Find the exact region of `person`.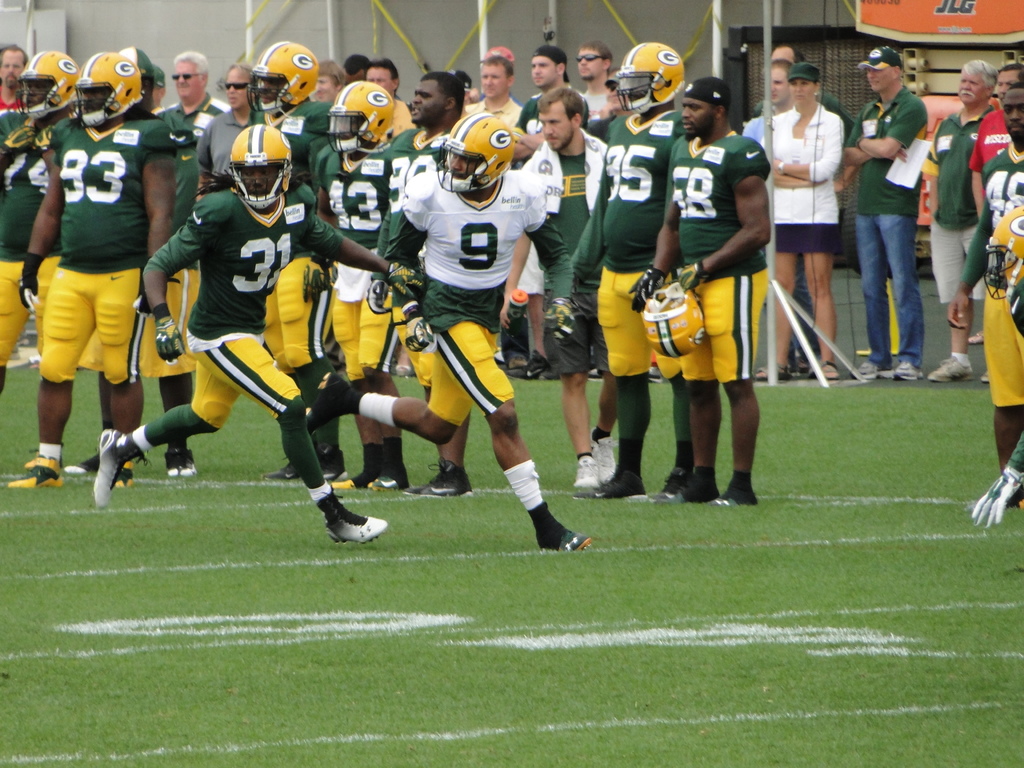
Exact region: <bbox>534, 44, 564, 84</bbox>.
